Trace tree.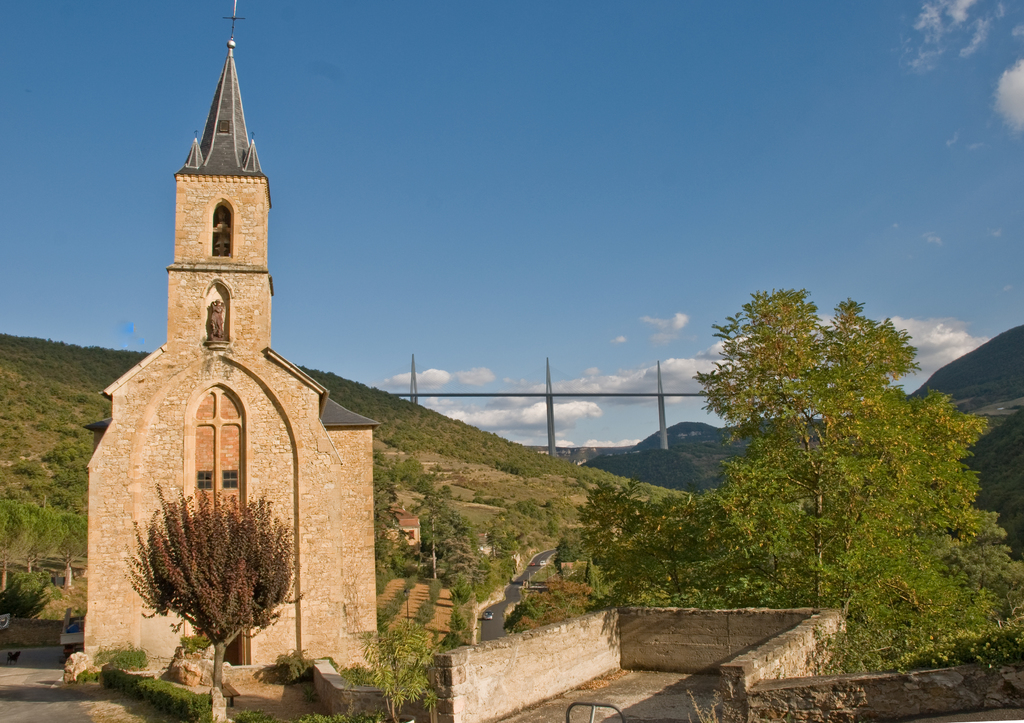
Traced to x1=669, y1=270, x2=988, y2=651.
